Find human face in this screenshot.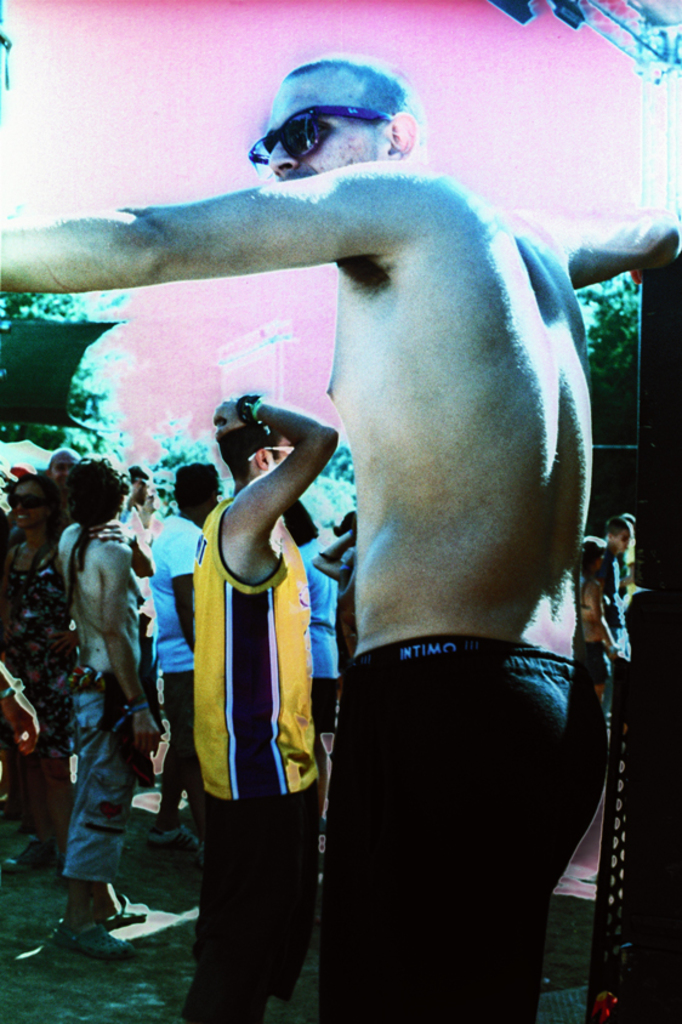
The bounding box for human face is (left=255, top=76, right=373, bottom=176).
